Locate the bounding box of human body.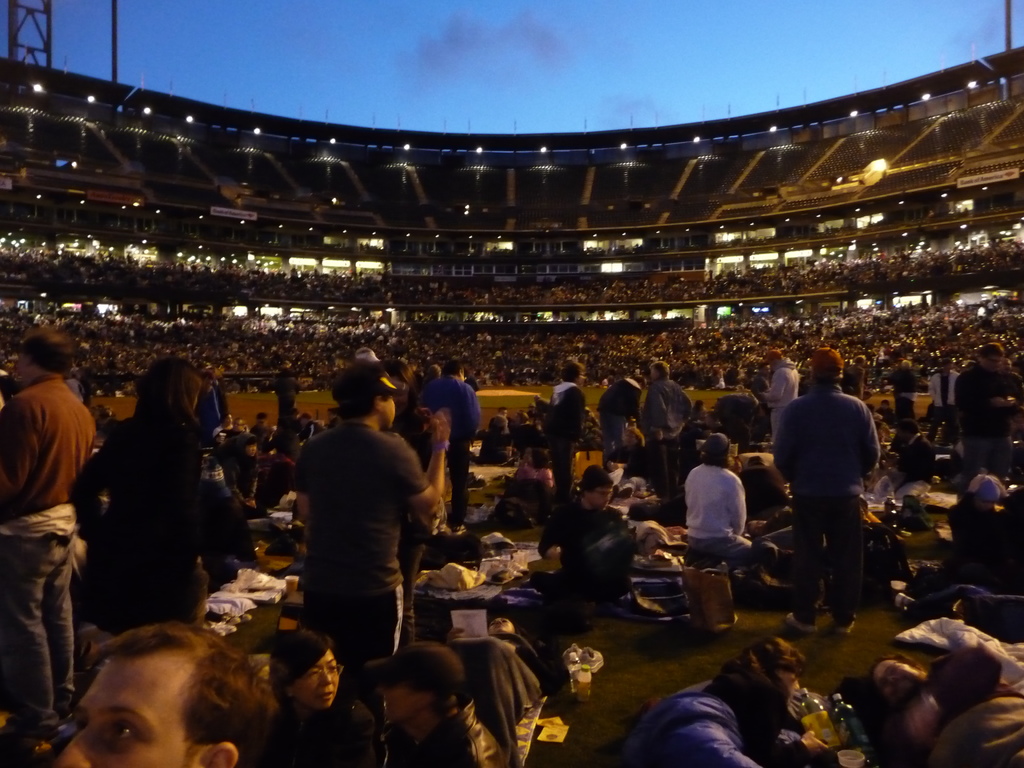
Bounding box: left=148, top=336, right=164, bottom=348.
